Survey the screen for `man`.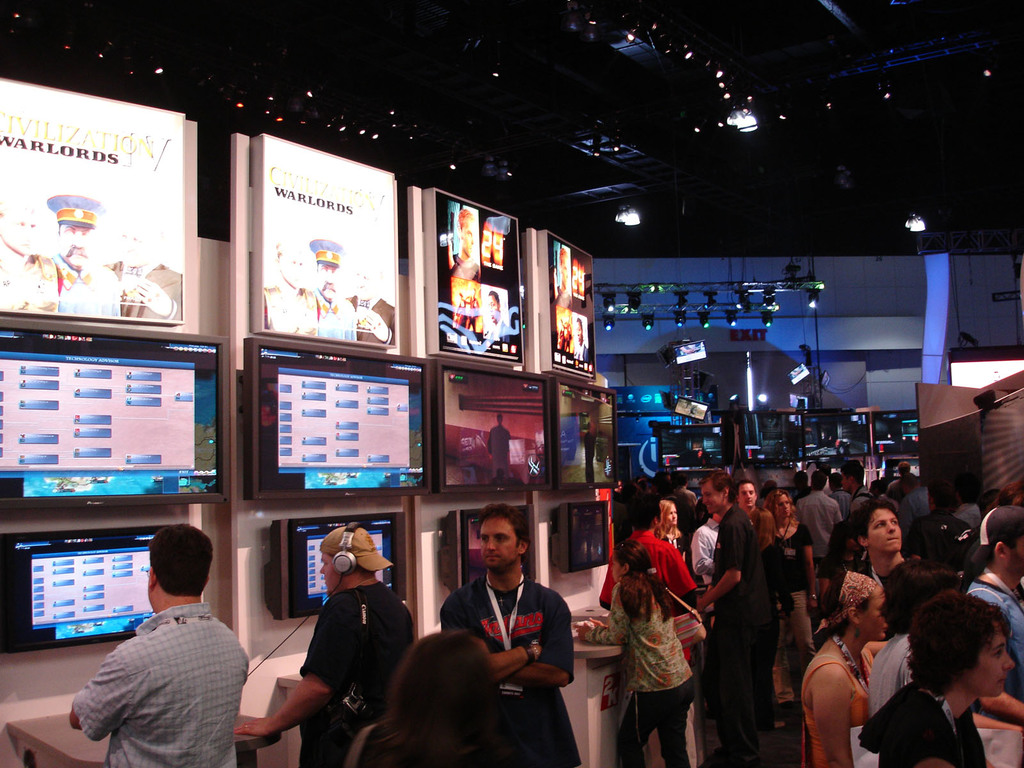
Survey found: 490/291/511/337.
